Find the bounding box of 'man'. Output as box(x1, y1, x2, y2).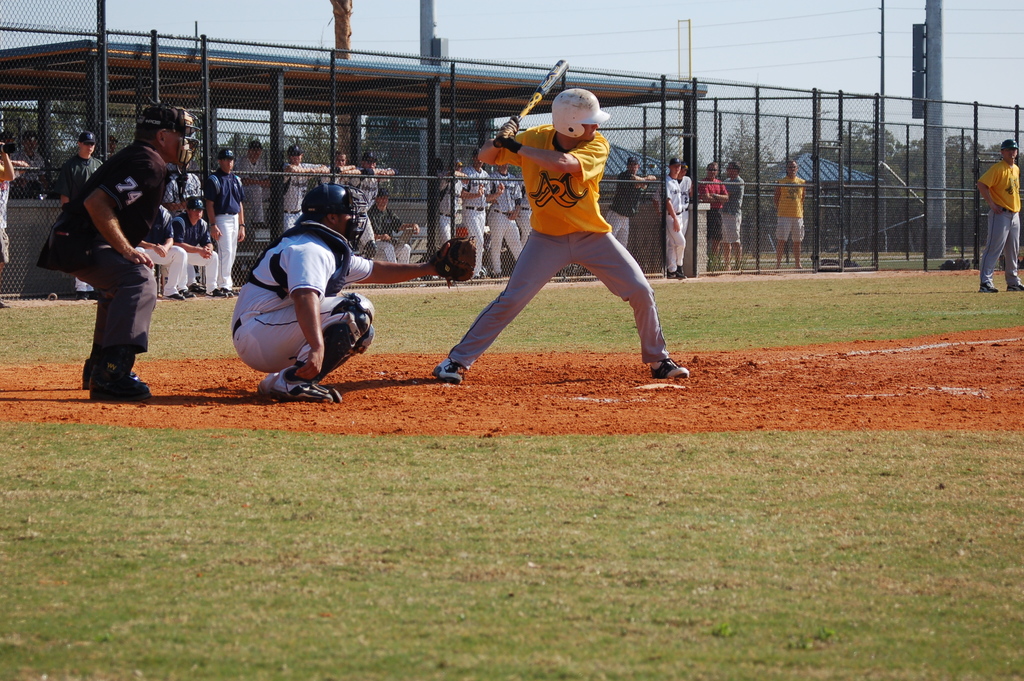
box(433, 90, 692, 381).
